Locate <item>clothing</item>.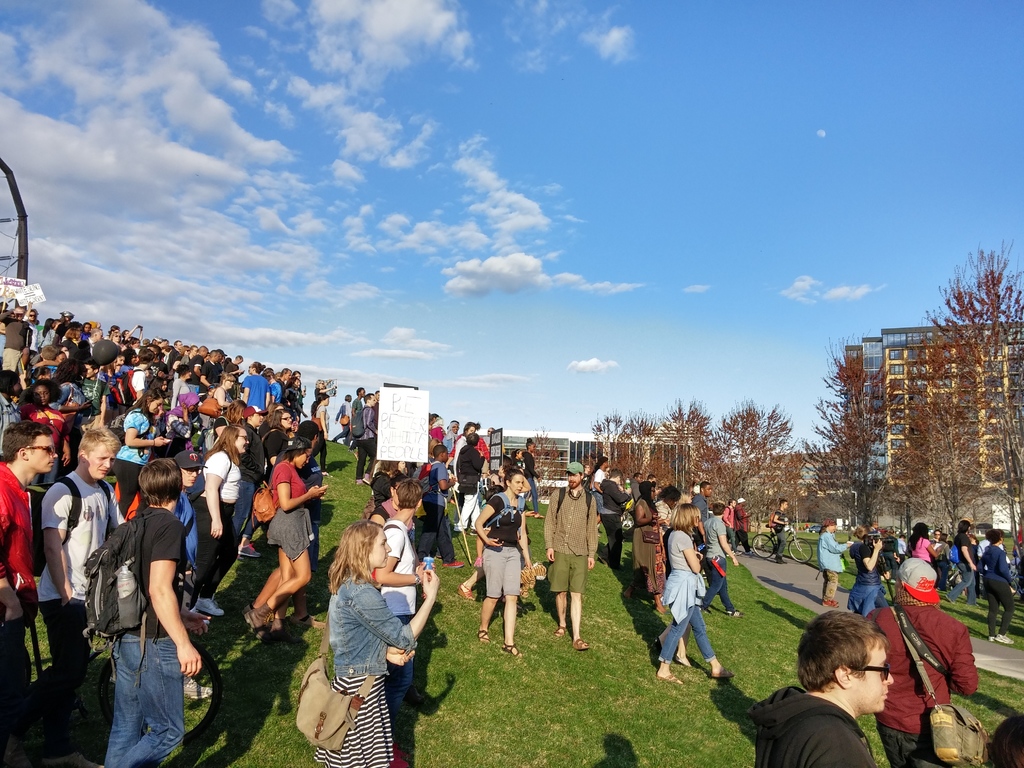
Bounding box: [left=626, top=498, right=668, bottom=602].
